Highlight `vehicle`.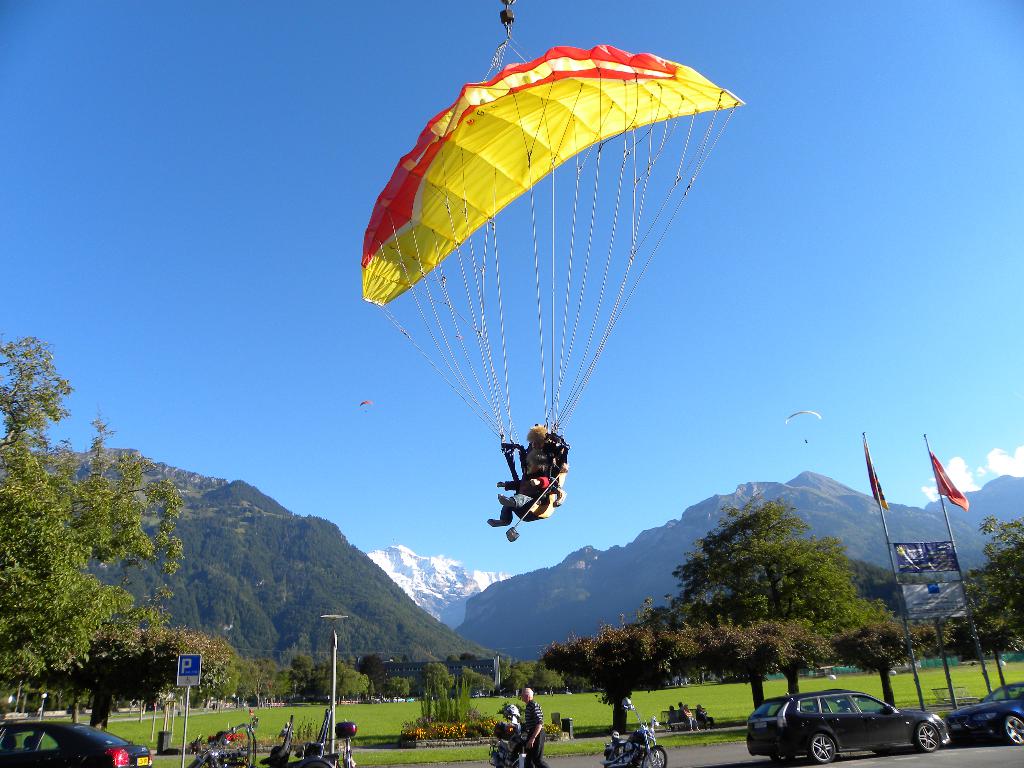
Highlighted region: x1=602 y1=695 x2=669 y2=767.
